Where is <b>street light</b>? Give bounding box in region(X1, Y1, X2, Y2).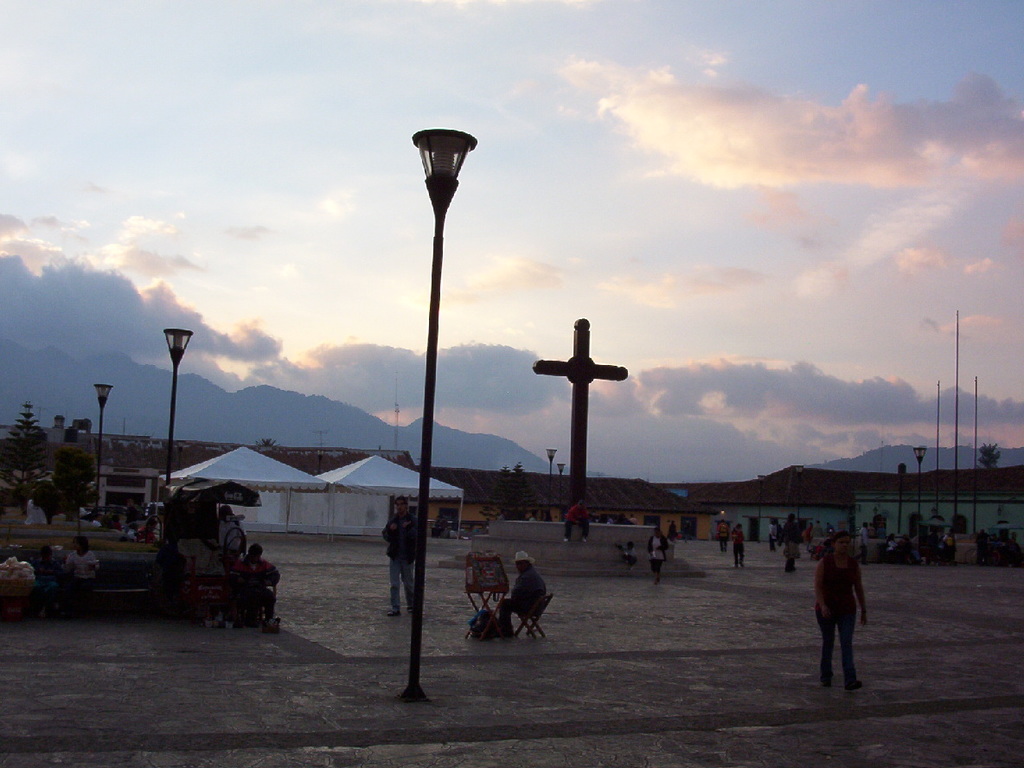
region(404, 124, 477, 712).
